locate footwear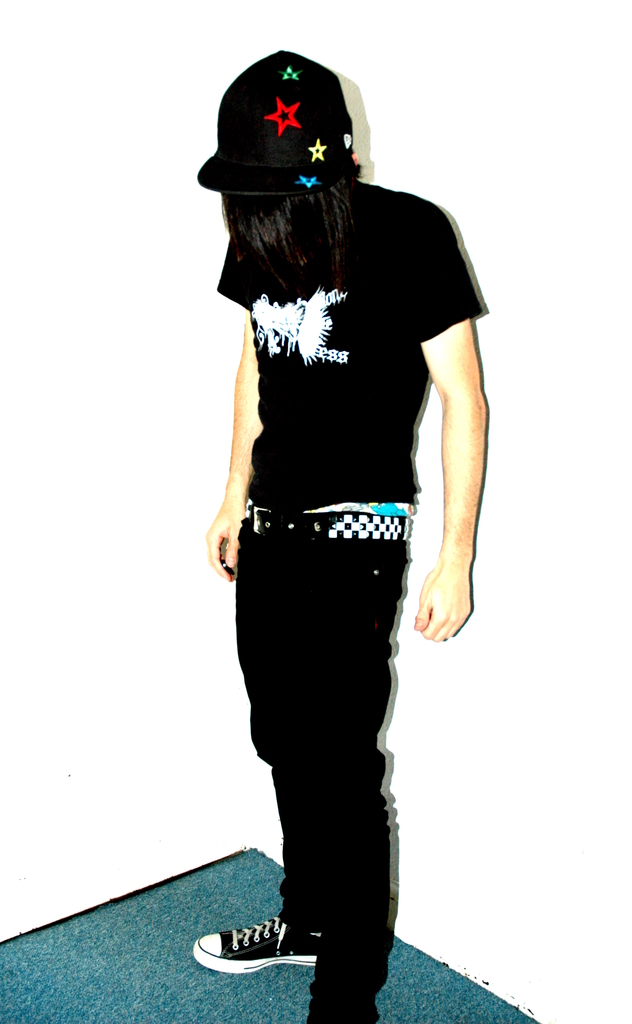
select_region(188, 913, 337, 979)
